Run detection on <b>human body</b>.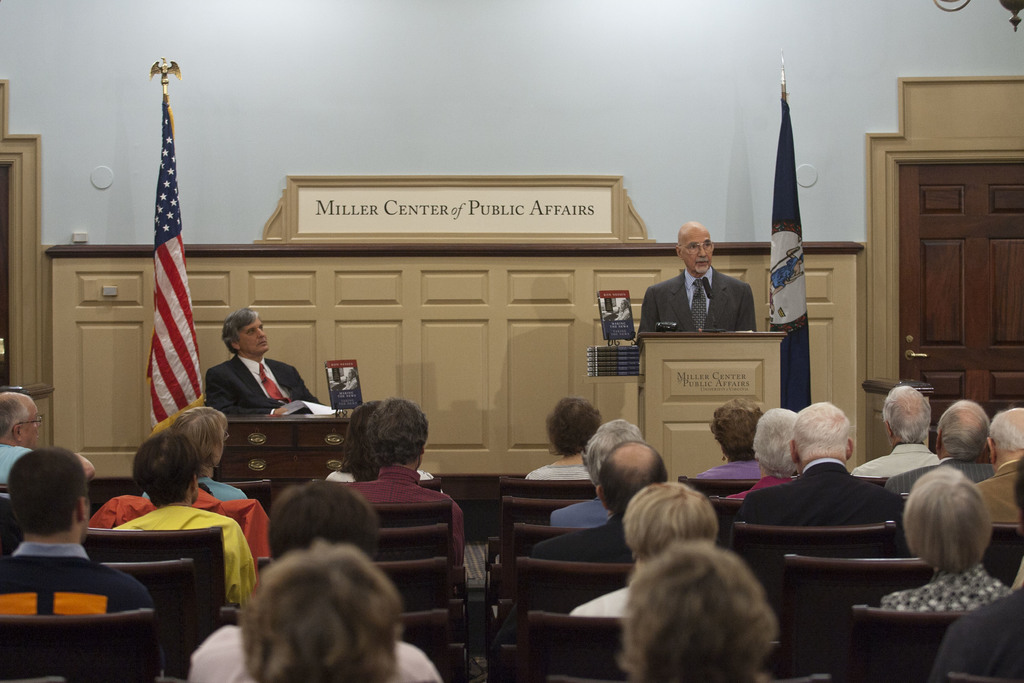
Result: {"left": 199, "top": 298, "right": 328, "bottom": 413}.
